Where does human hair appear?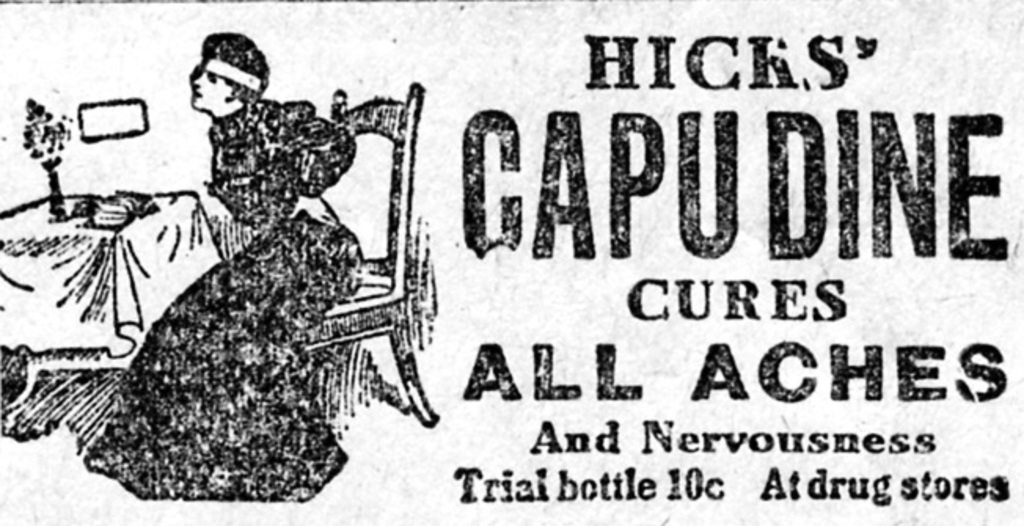
Appears at <region>228, 80, 258, 107</region>.
